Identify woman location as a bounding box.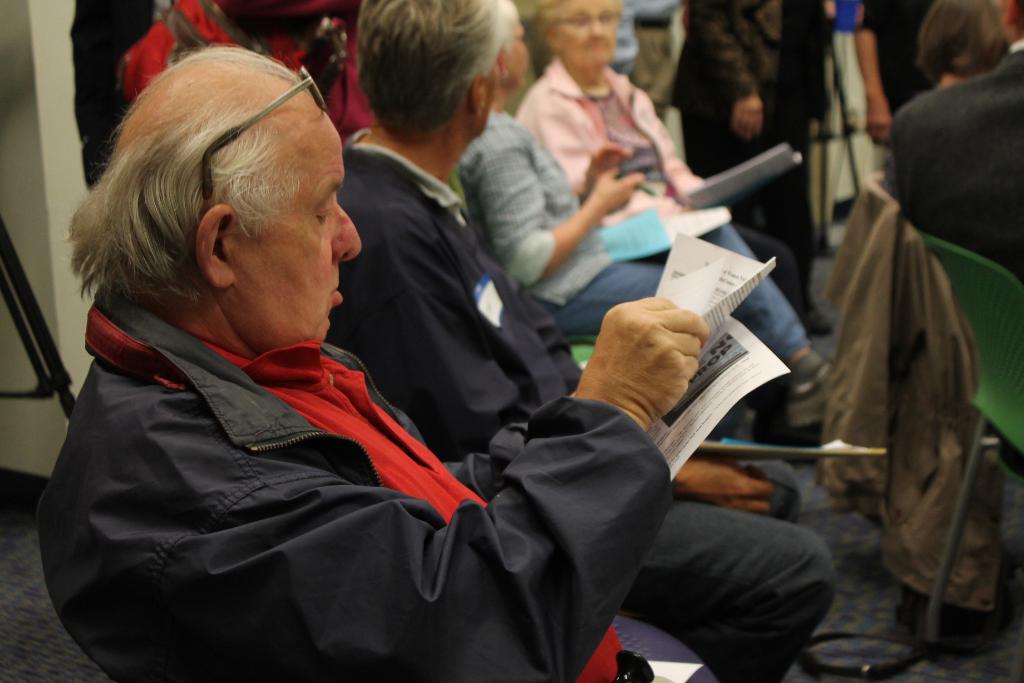
bbox=(458, 0, 842, 430).
